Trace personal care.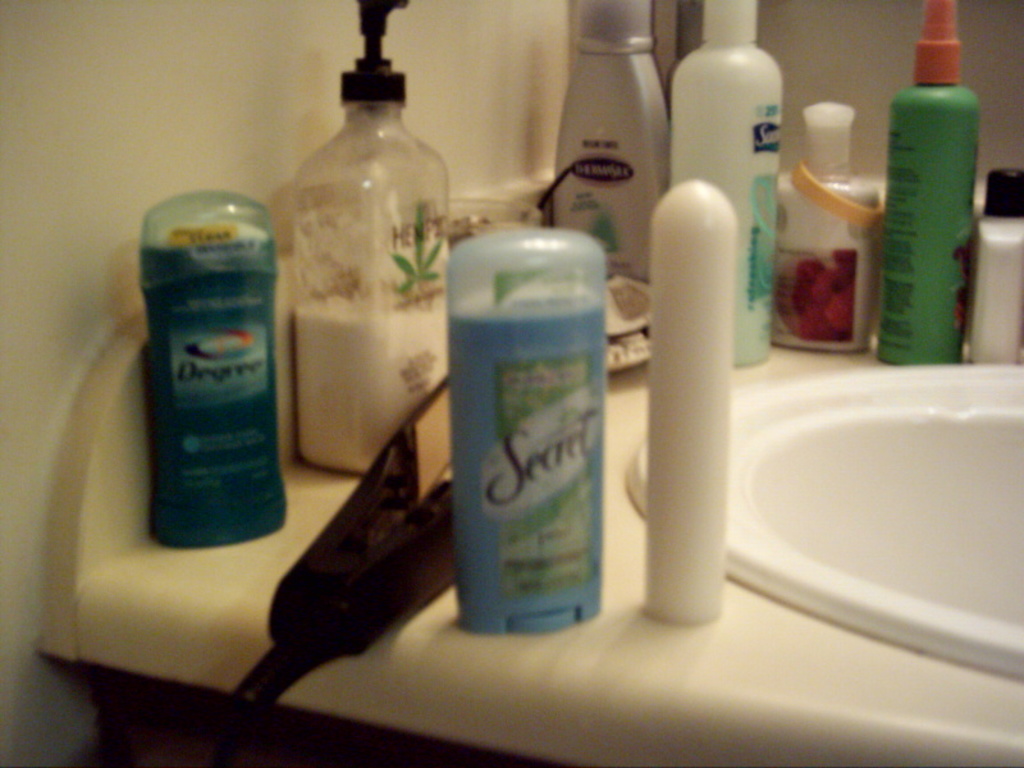
Traced to 669:5:785:366.
